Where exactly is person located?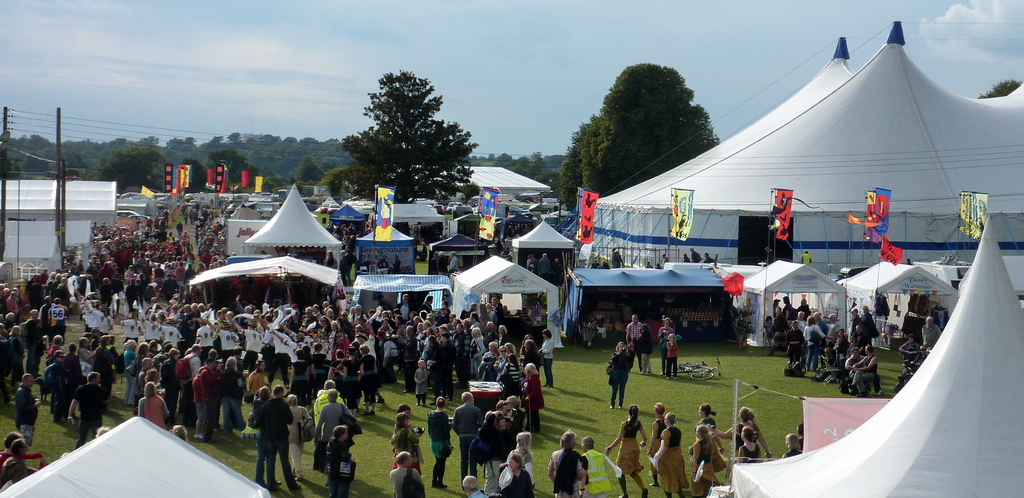
Its bounding box is Rect(70, 373, 107, 449).
